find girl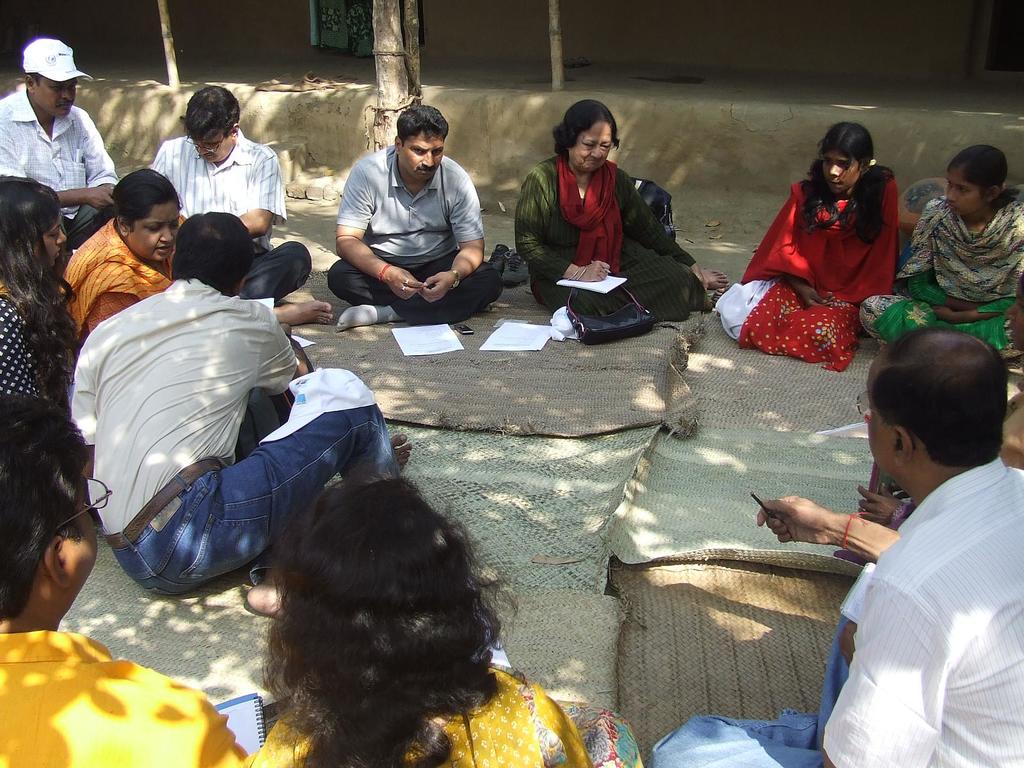
[68, 173, 219, 365]
